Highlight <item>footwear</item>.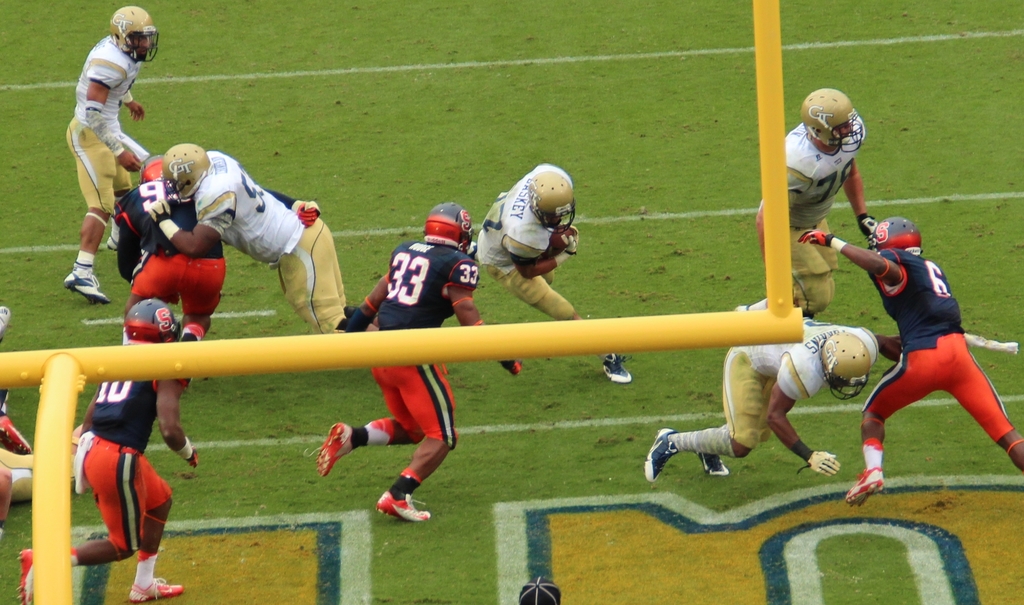
Highlighted region: select_region(604, 353, 635, 381).
